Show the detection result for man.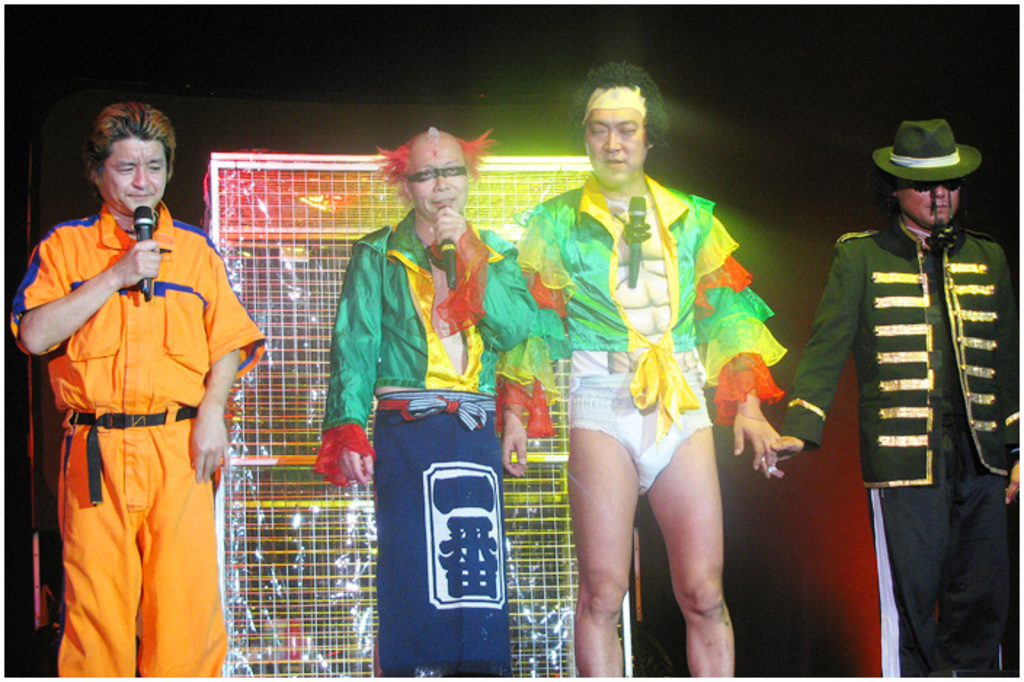
(x1=495, y1=60, x2=780, y2=681).
